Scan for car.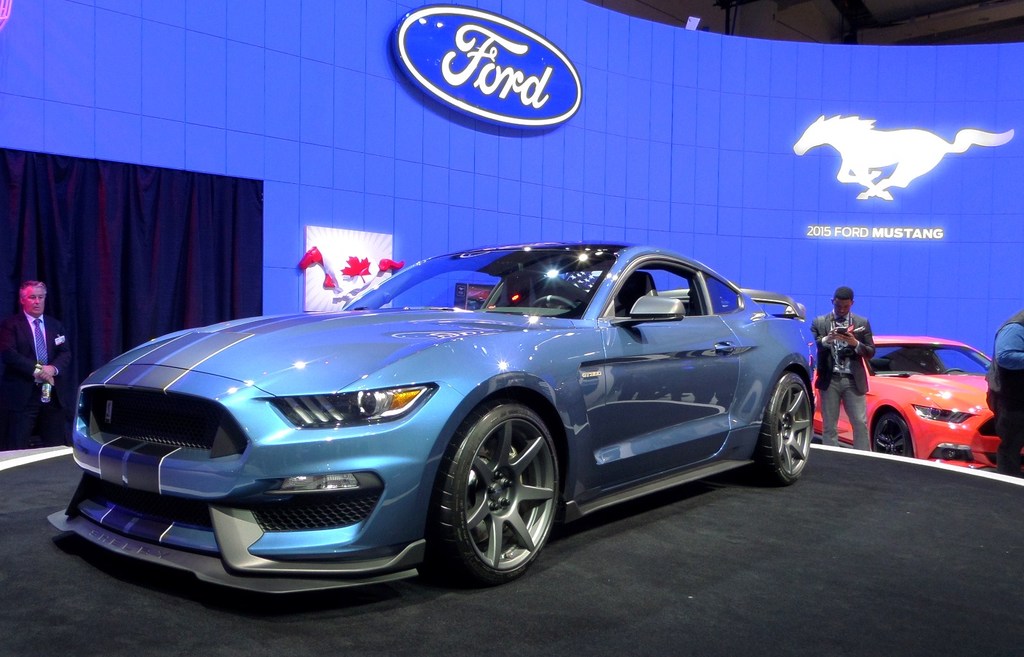
Scan result: left=50, top=238, right=819, bottom=592.
